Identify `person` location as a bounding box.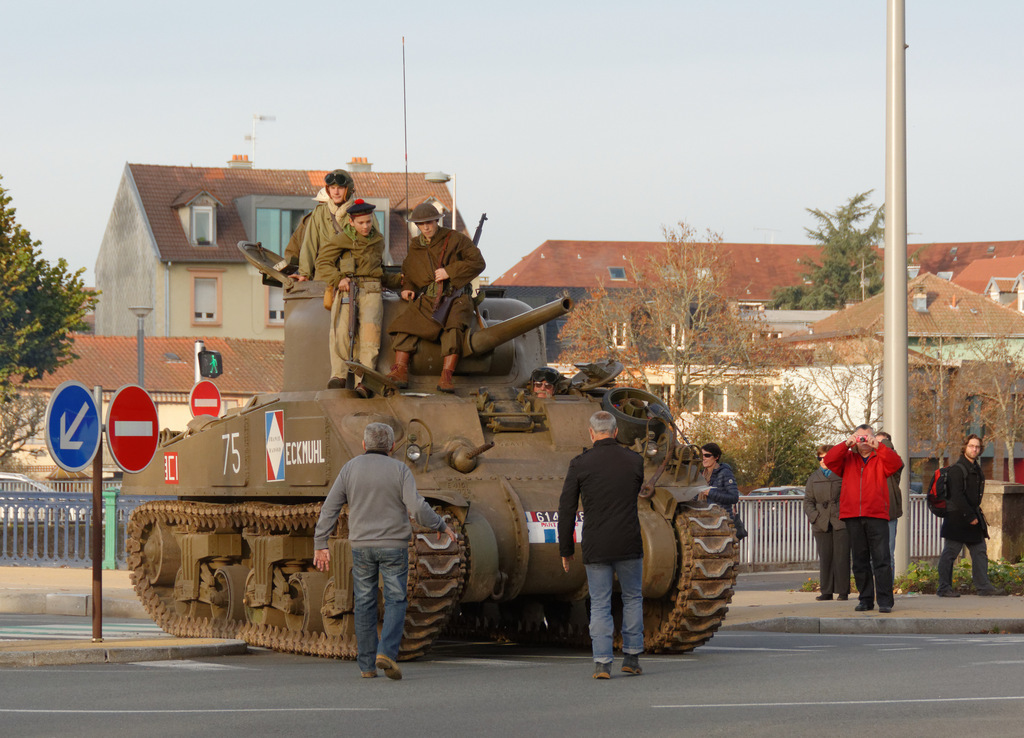
381 201 488 391.
